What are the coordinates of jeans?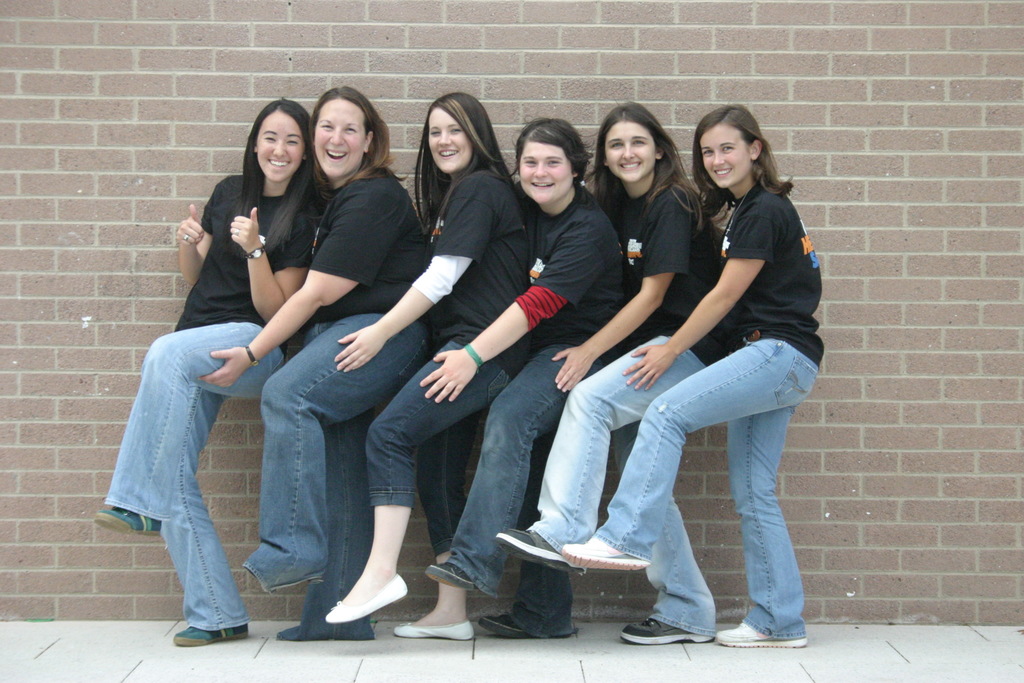
select_region(529, 332, 727, 639).
